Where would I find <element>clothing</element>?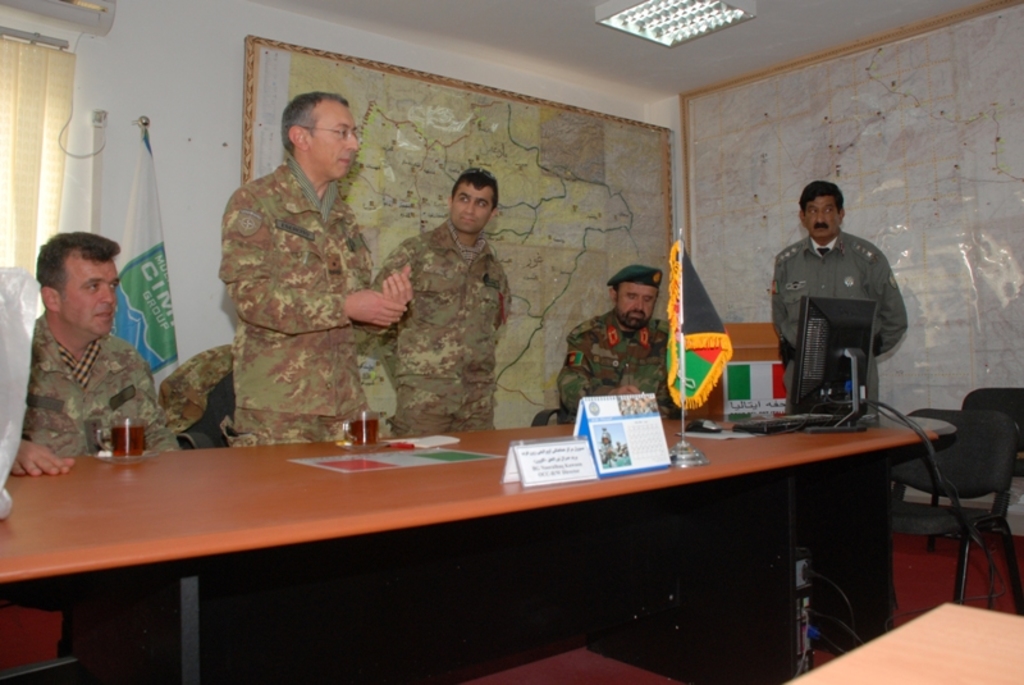
At rect(553, 305, 676, 419).
